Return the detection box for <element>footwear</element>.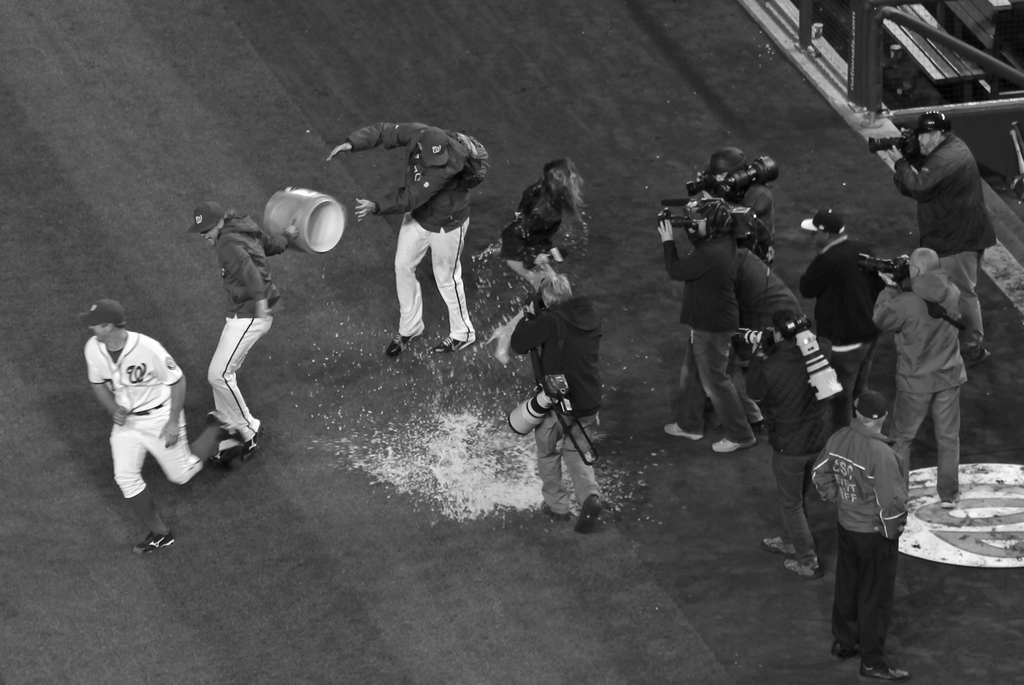
x1=207, y1=448, x2=243, y2=468.
